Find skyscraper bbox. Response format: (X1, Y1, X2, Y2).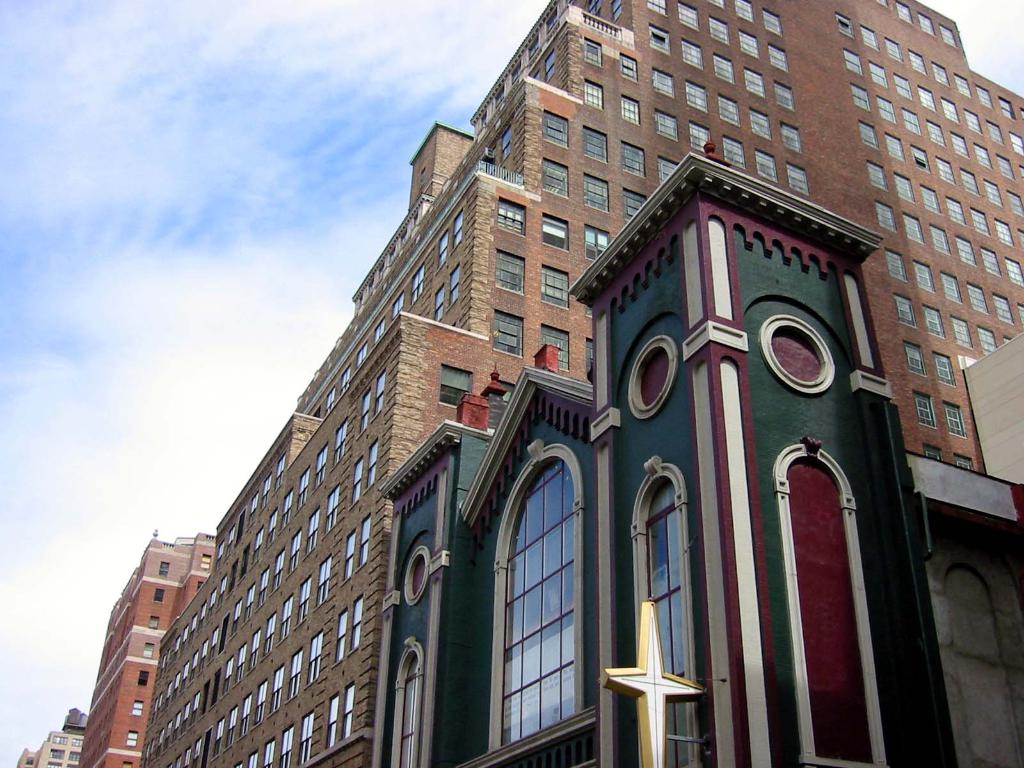
(141, 0, 1023, 767).
